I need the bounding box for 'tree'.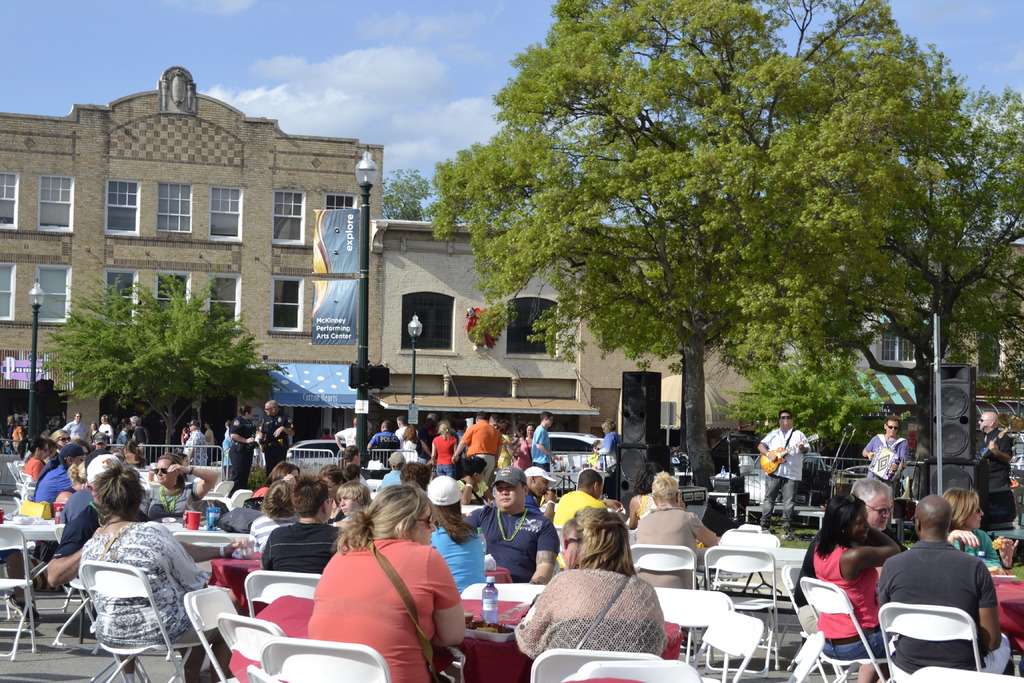
Here it is: {"x1": 36, "y1": 263, "x2": 268, "y2": 461}.
